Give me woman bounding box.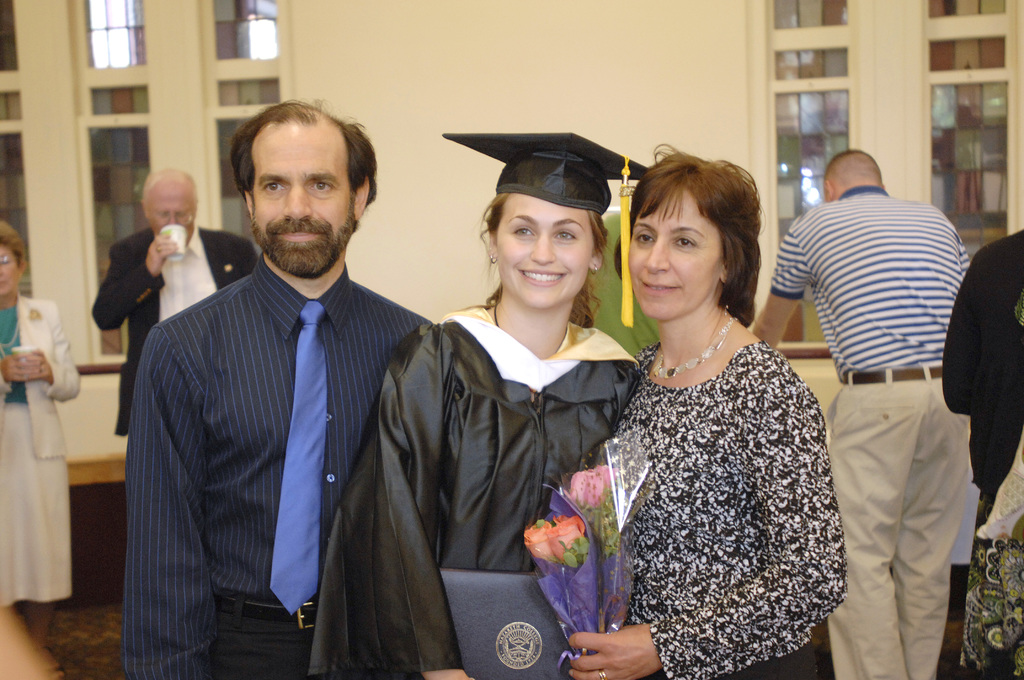
pyautogui.locateOnScreen(0, 218, 77, 676).
